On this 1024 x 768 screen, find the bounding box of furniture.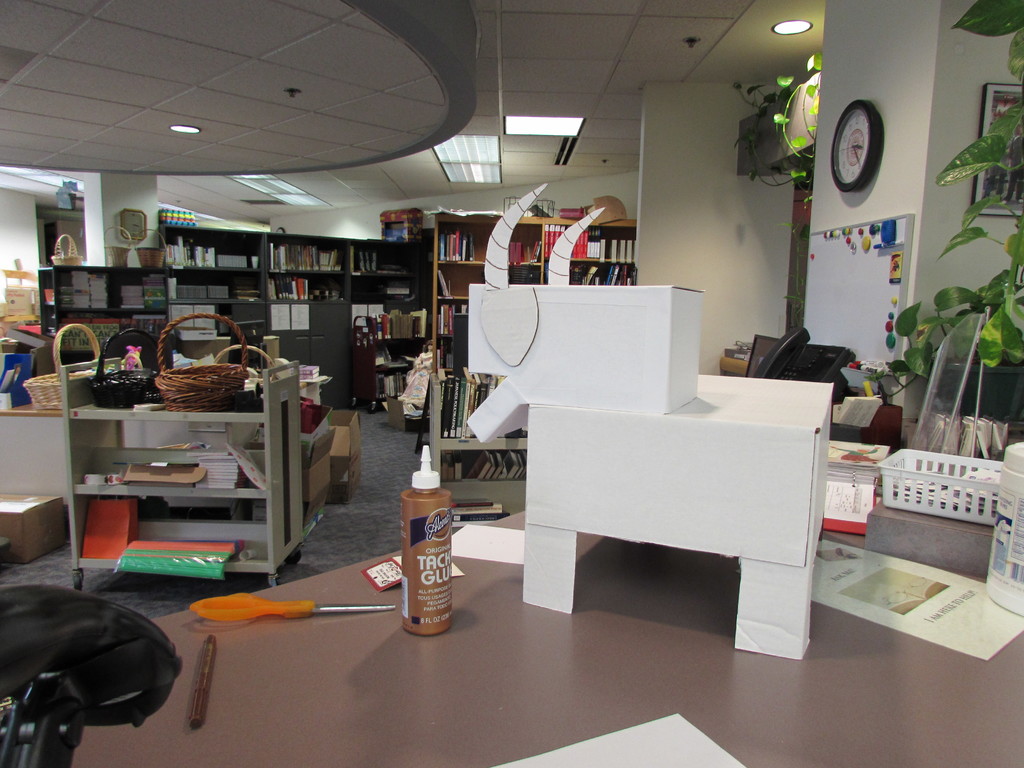
Bounding box: (left=37, top=227, right=435, bottom=409).
